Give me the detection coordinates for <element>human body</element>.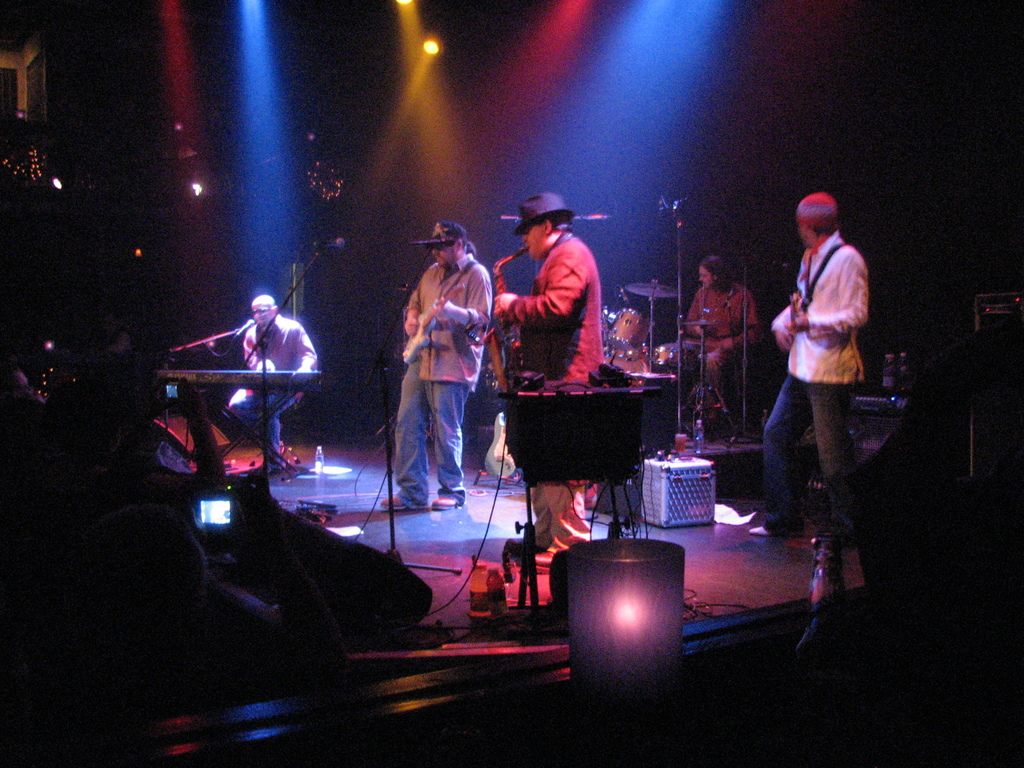
box(228, 317, 323, 478).
